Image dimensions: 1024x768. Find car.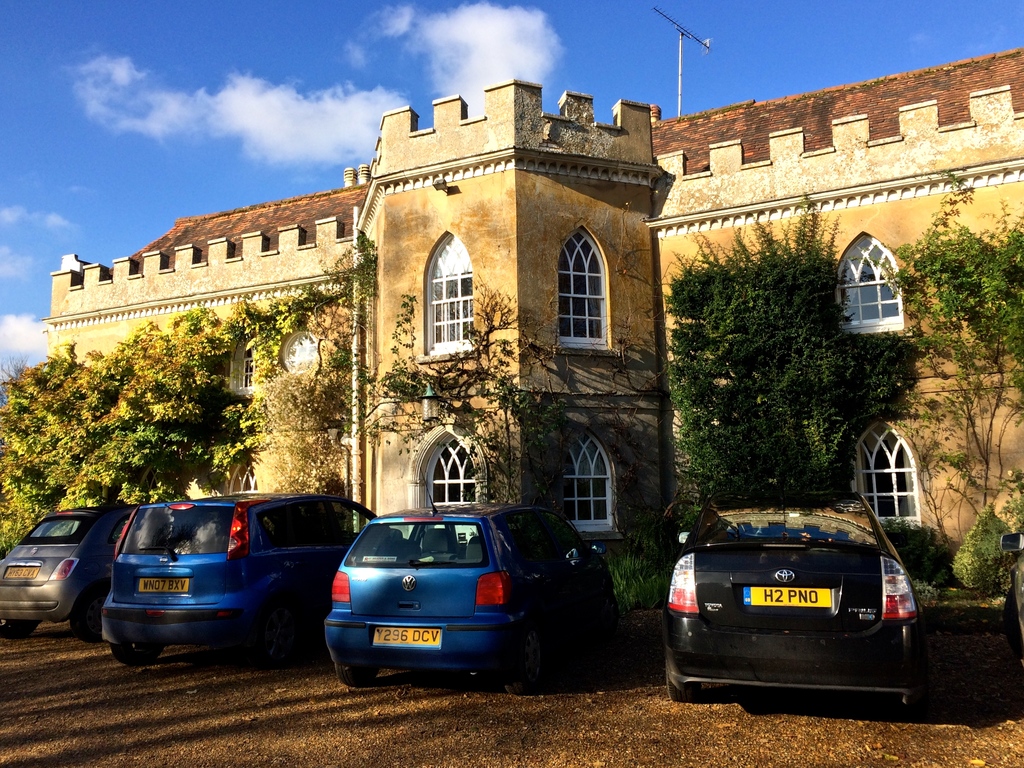
(left=0, top=502, right=130, bottom=644).
